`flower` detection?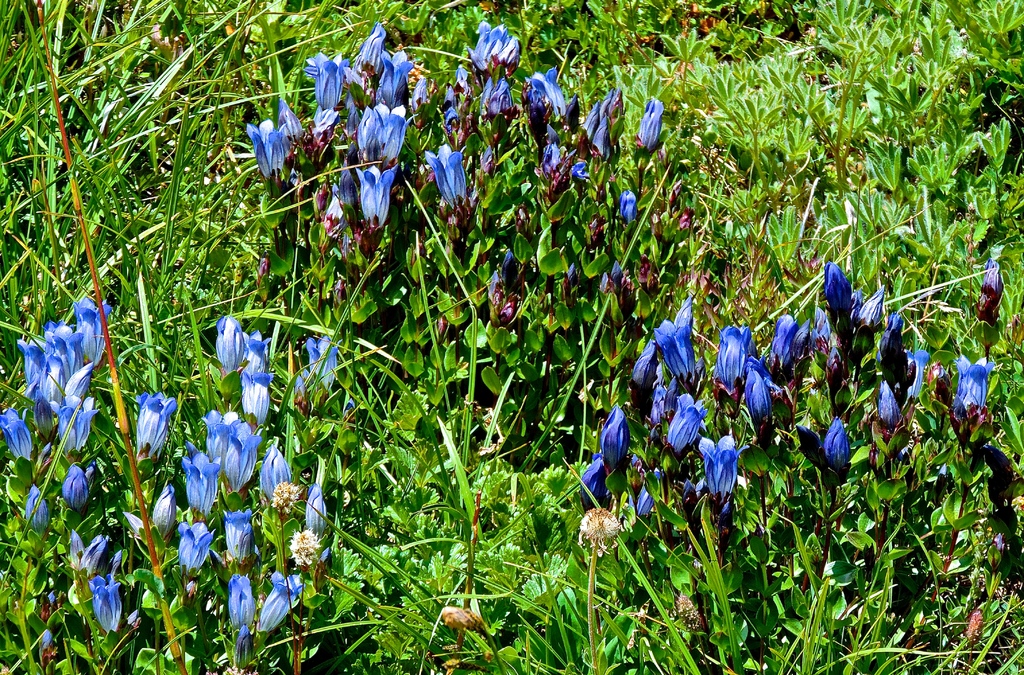
974,268,1004,326
